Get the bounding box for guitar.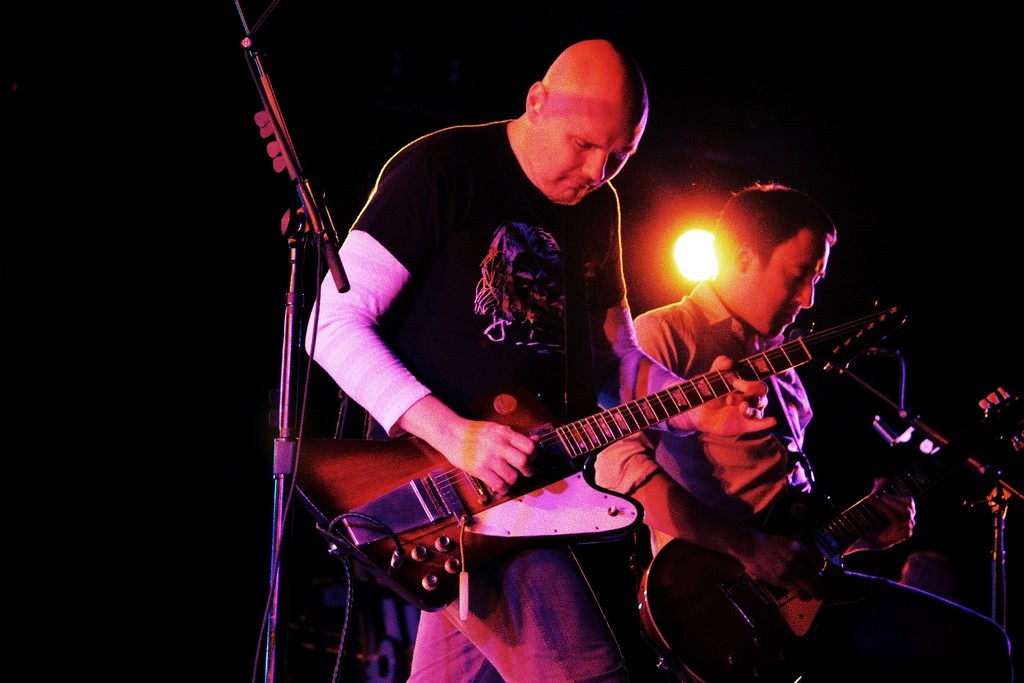
(287, 290, 909, 612).
